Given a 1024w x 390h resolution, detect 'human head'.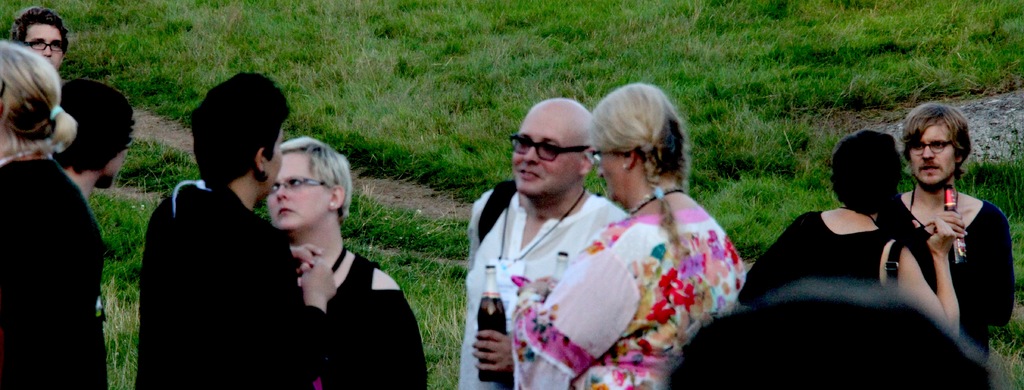
[left=584, top=79, right=689, bottom=204].
